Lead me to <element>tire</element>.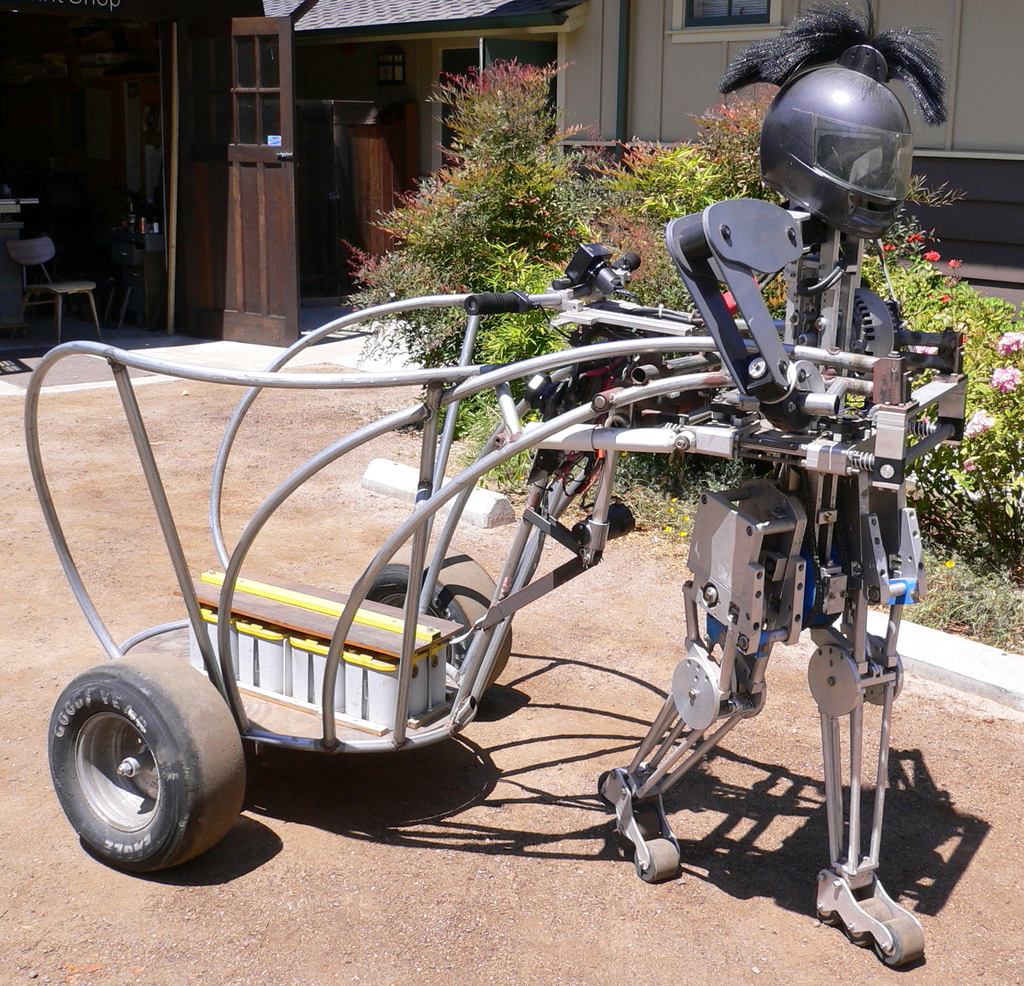
Lead to [left=598, top=771, right=609, bottom=798].
